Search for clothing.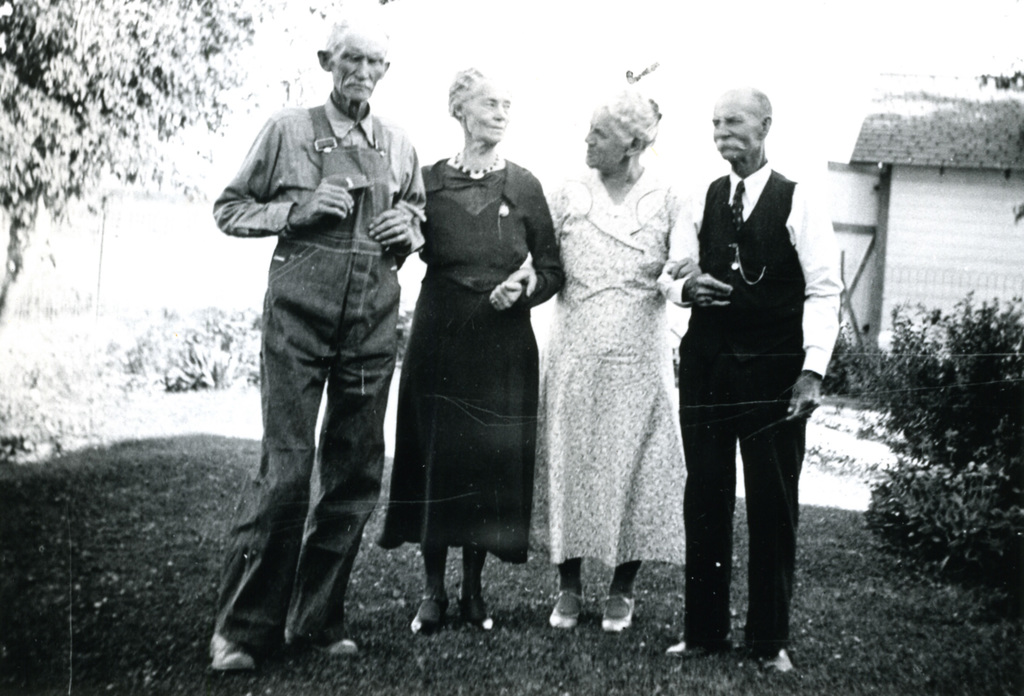
Found at 209,93,434,662.
